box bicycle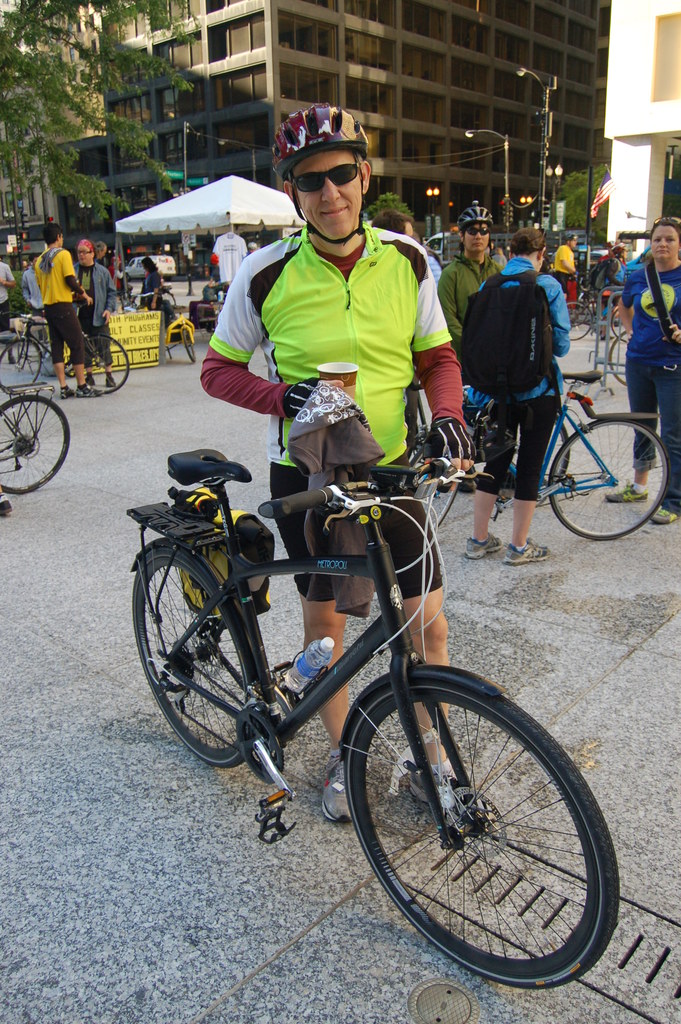
bbox=[0, 309, 140, 388]
